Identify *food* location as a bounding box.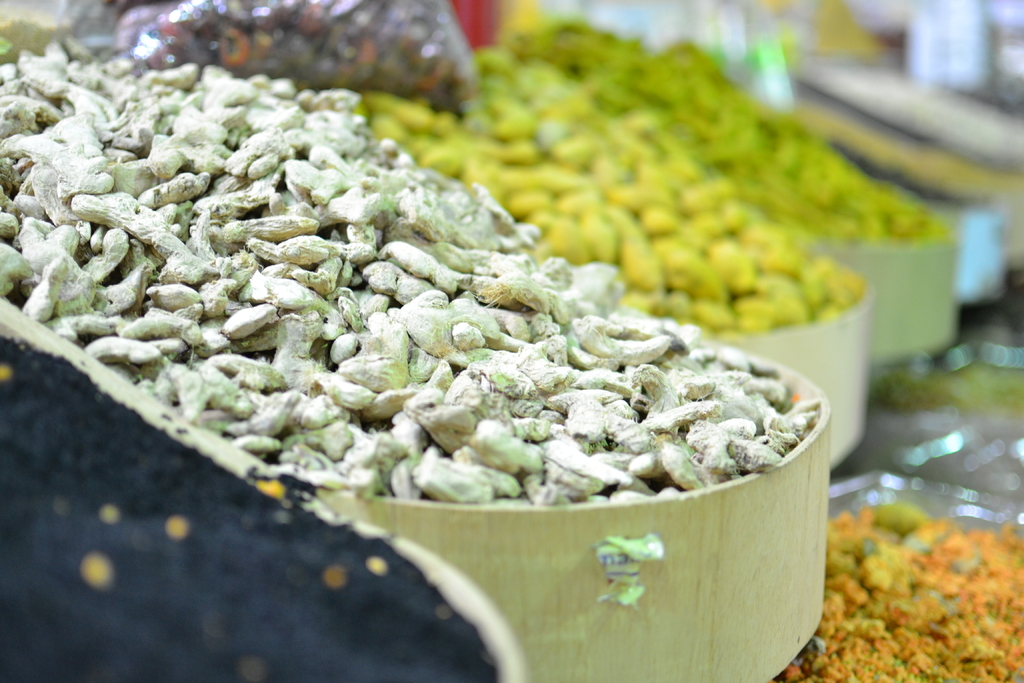
crop(61, 89, 780, 561).
